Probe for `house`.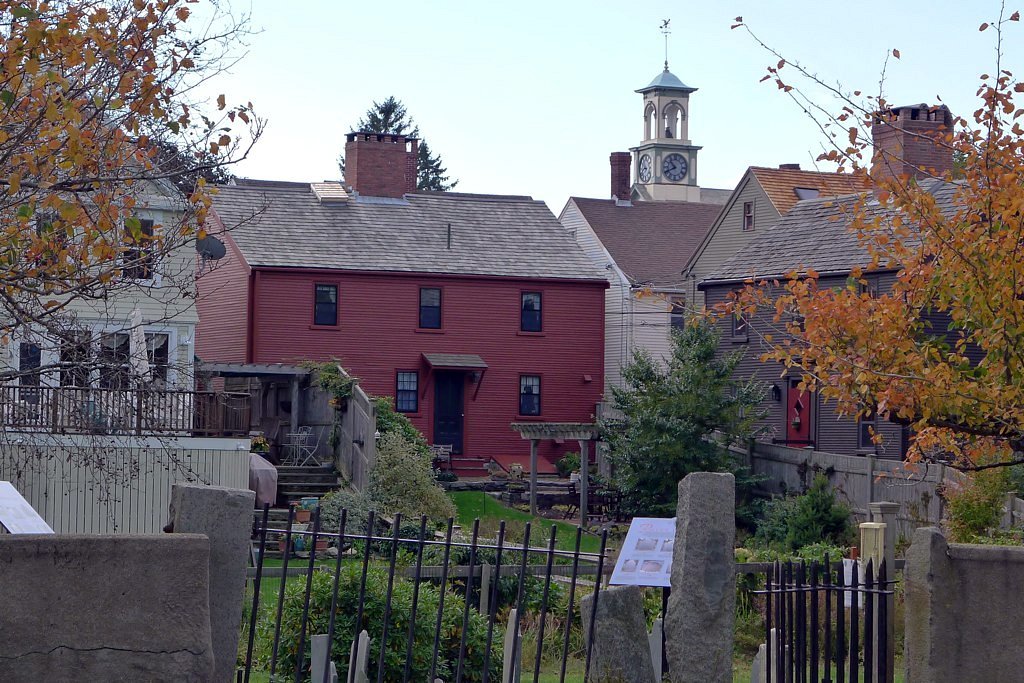
Probe result: 220:127:614:506.
